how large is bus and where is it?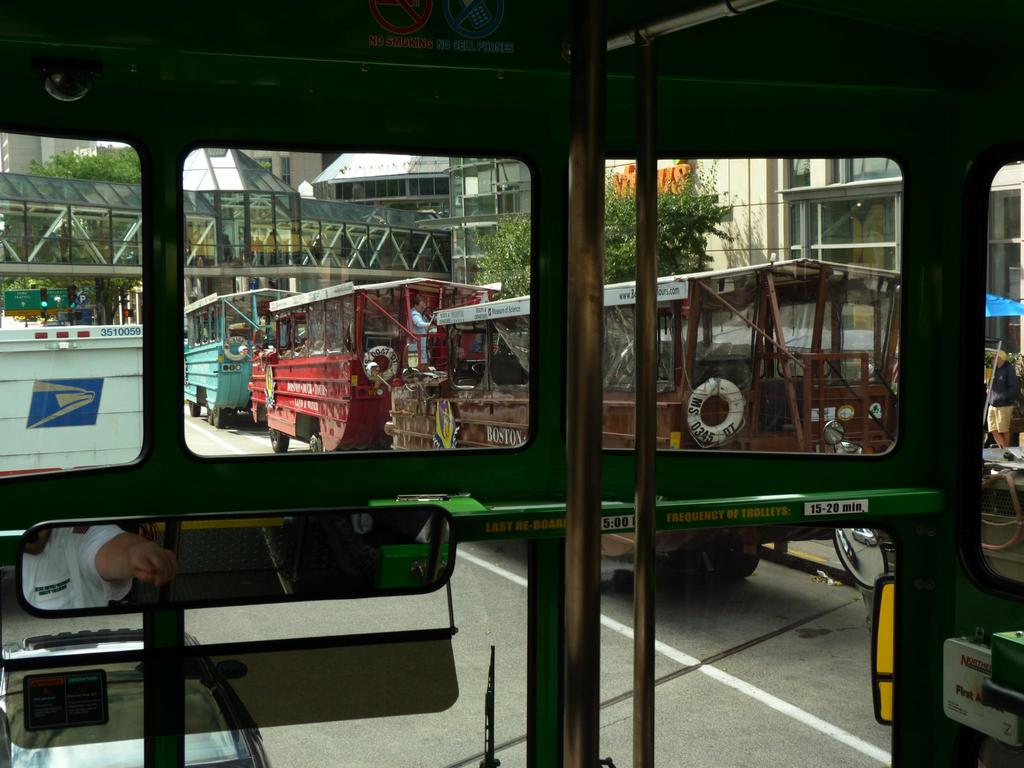
Bounding box: rect(238, 276, 500, 454).
